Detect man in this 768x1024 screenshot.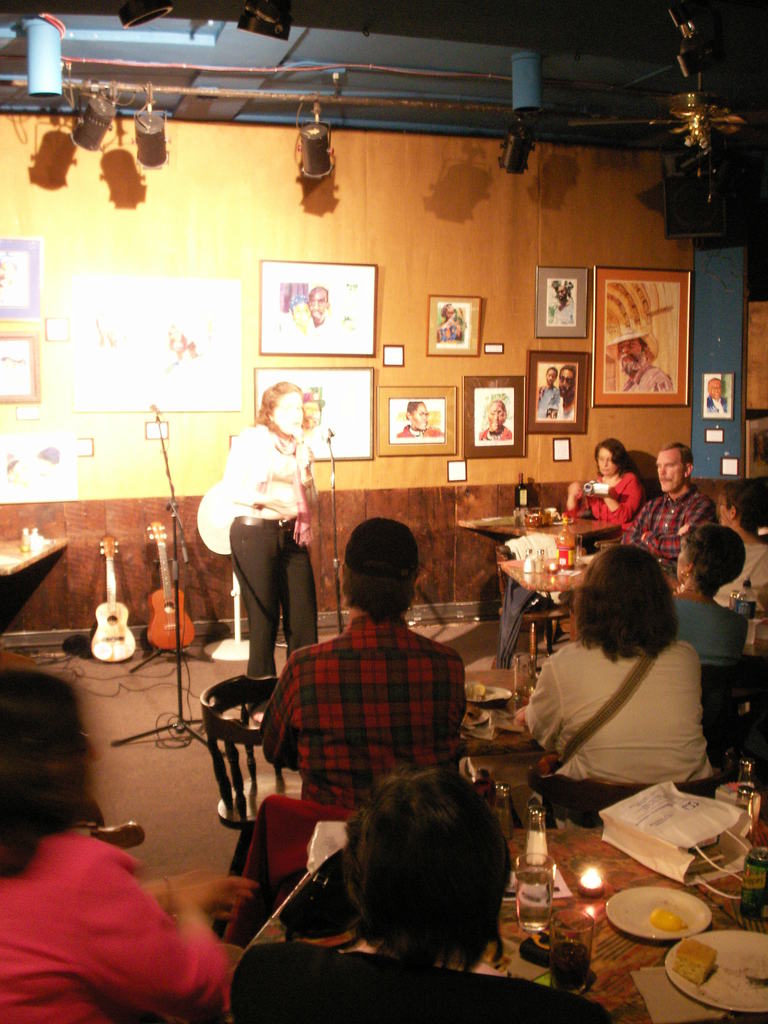
Detection: <box>557,366,575,420</box>.
